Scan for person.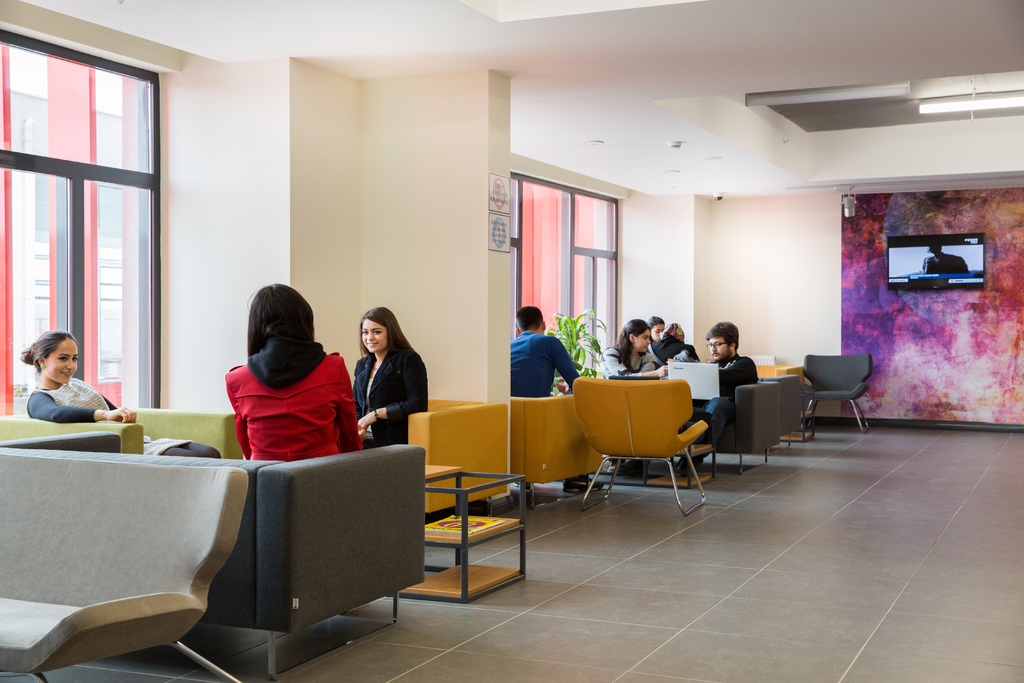
Scan result: [681,324,761,473].
